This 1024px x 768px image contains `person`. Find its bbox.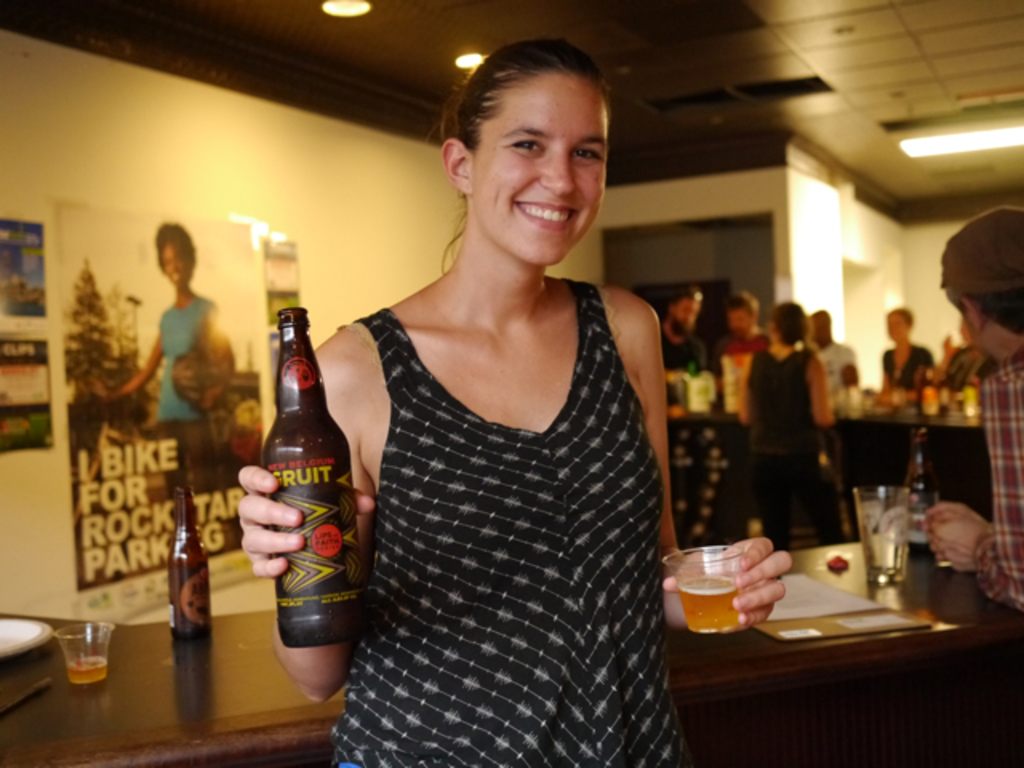
locate(877, 307, 938, 390).
